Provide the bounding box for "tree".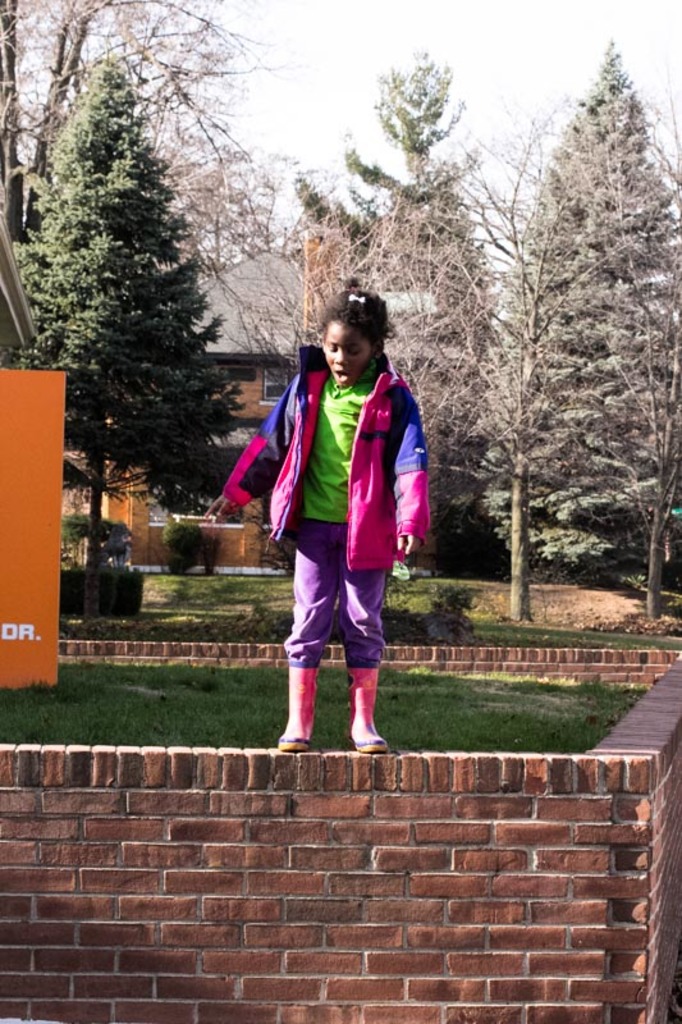
[8,61,233,591].
